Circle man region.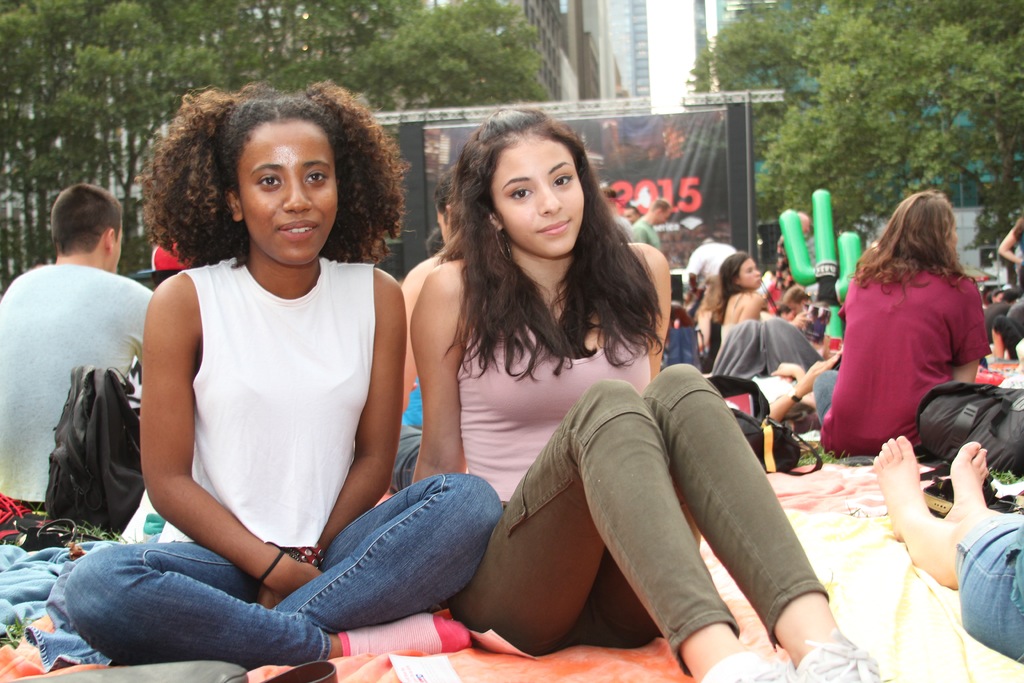
Region: (x1=782, y1=286, x2=827, y2=344).
